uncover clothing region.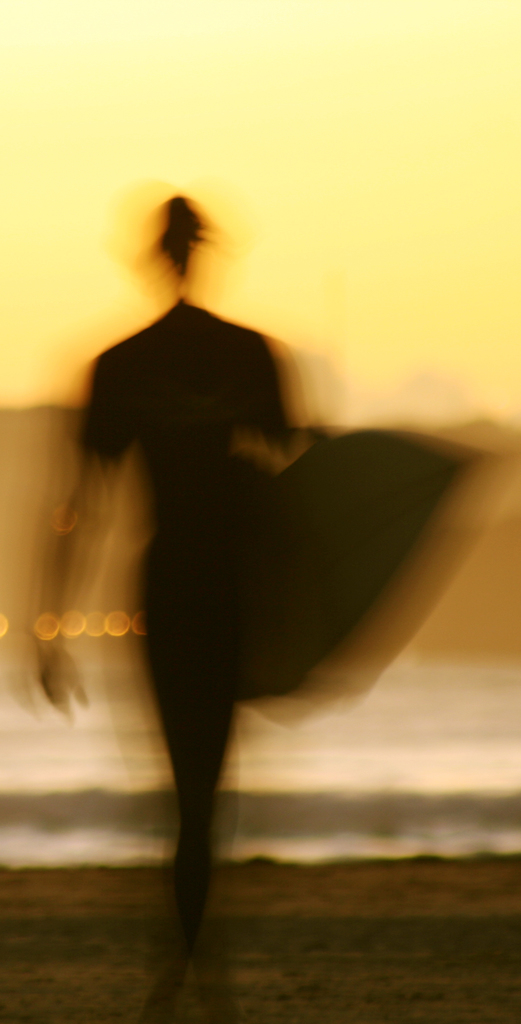
Uncovered: <box>65,299,488,939</box>.
